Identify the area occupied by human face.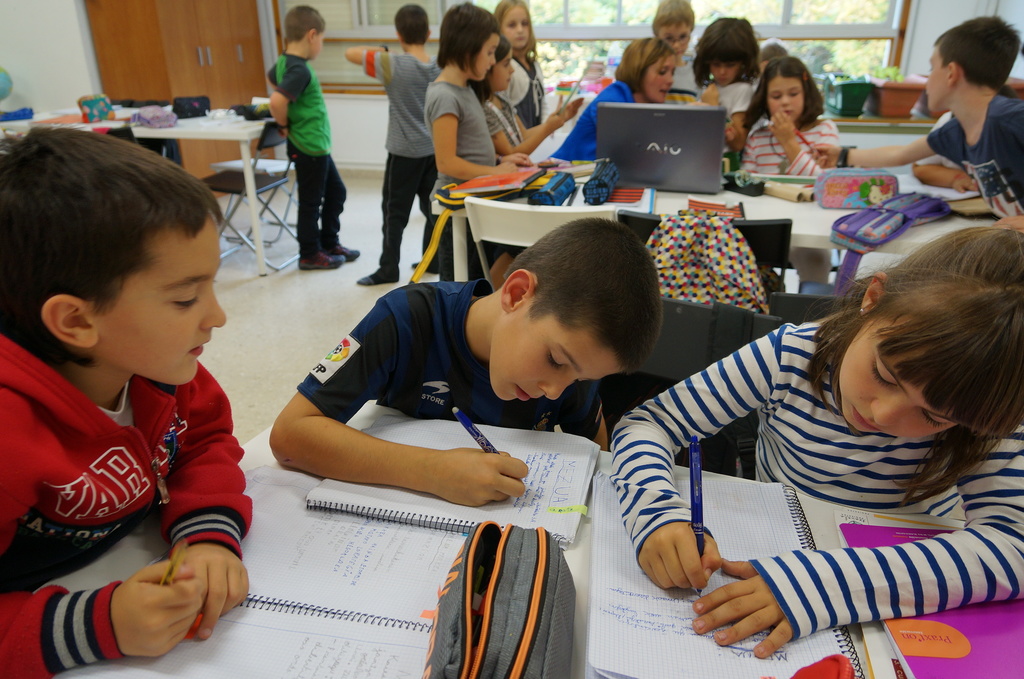
Area: [left=496, top=53, right=517, bottom=90].
